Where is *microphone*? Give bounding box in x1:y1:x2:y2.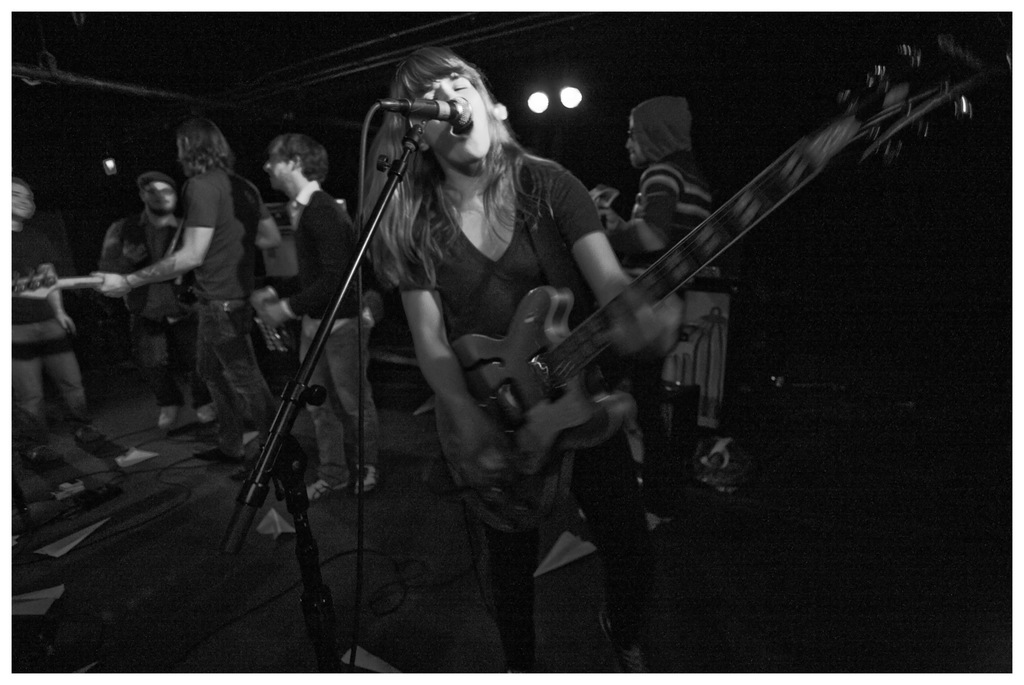
381:95:474:121.
